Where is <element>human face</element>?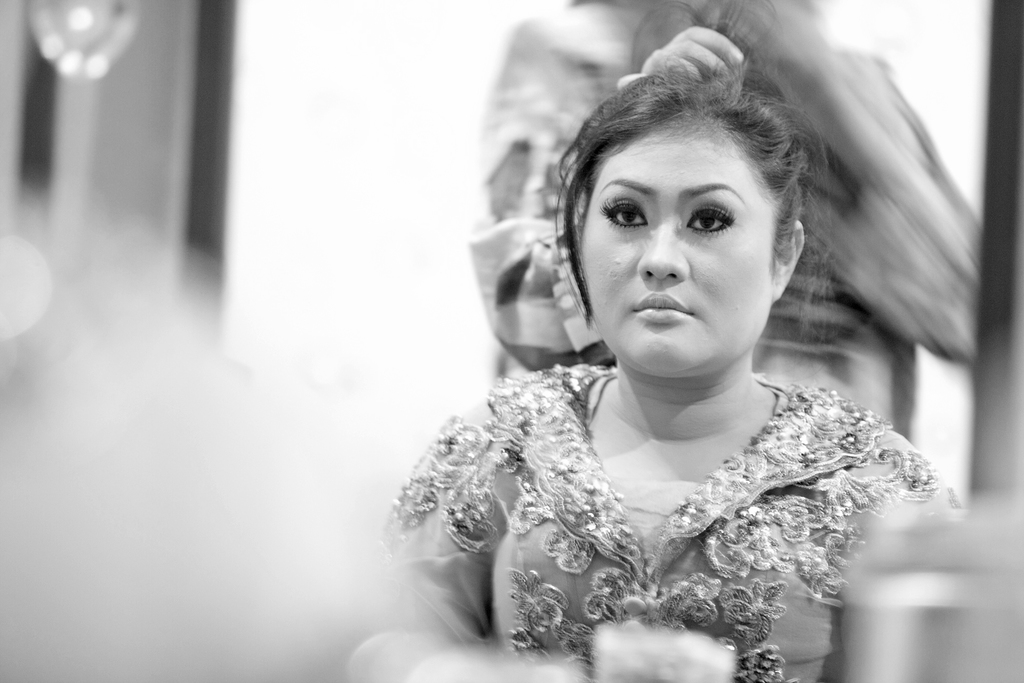
bbox=[579, 133, 779, 374].
